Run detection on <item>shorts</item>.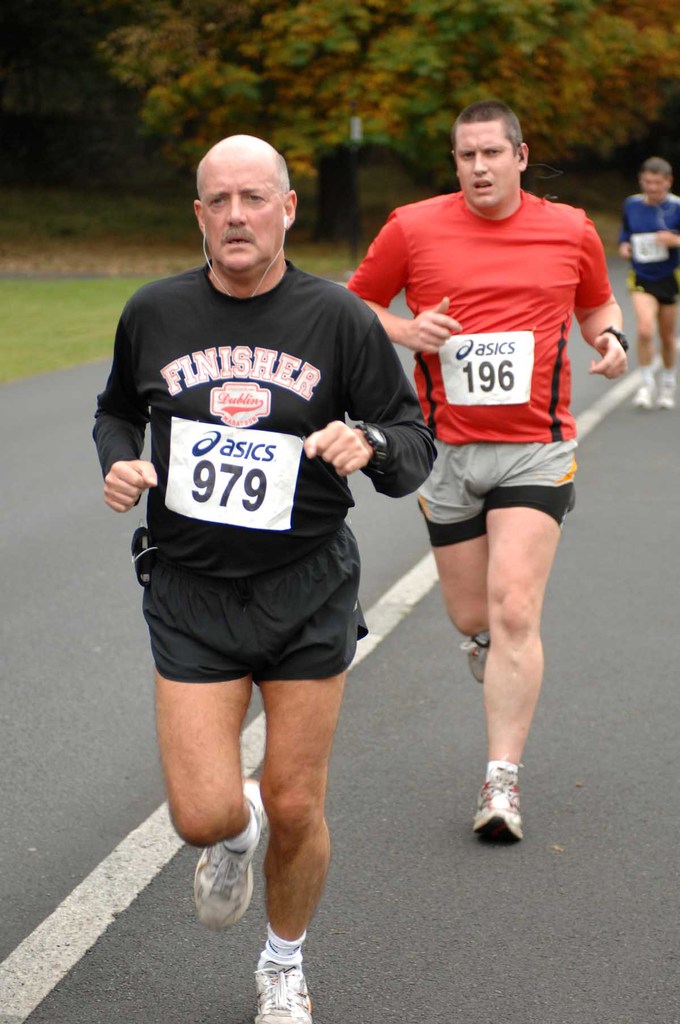
Result: (626, 268, 679, 303).
